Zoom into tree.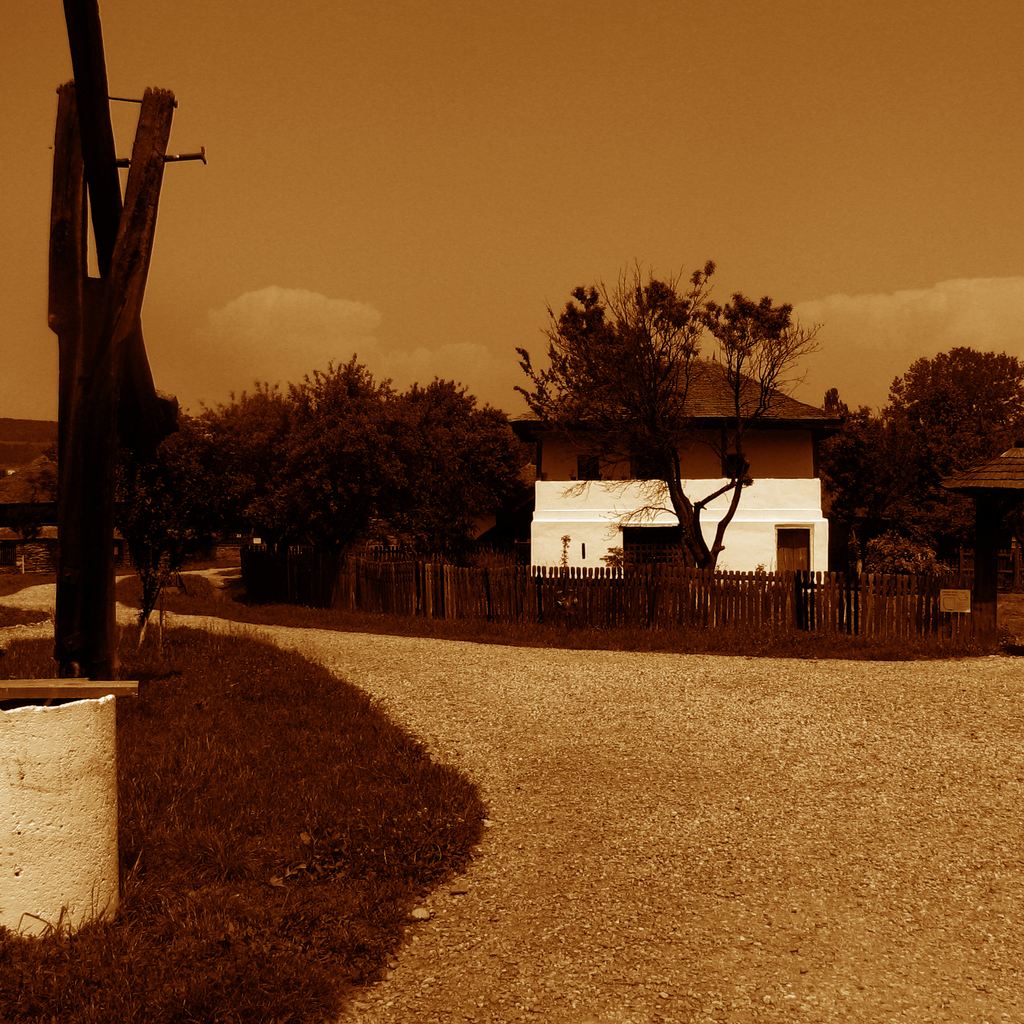
Zoom target: 502,245,809,614.
